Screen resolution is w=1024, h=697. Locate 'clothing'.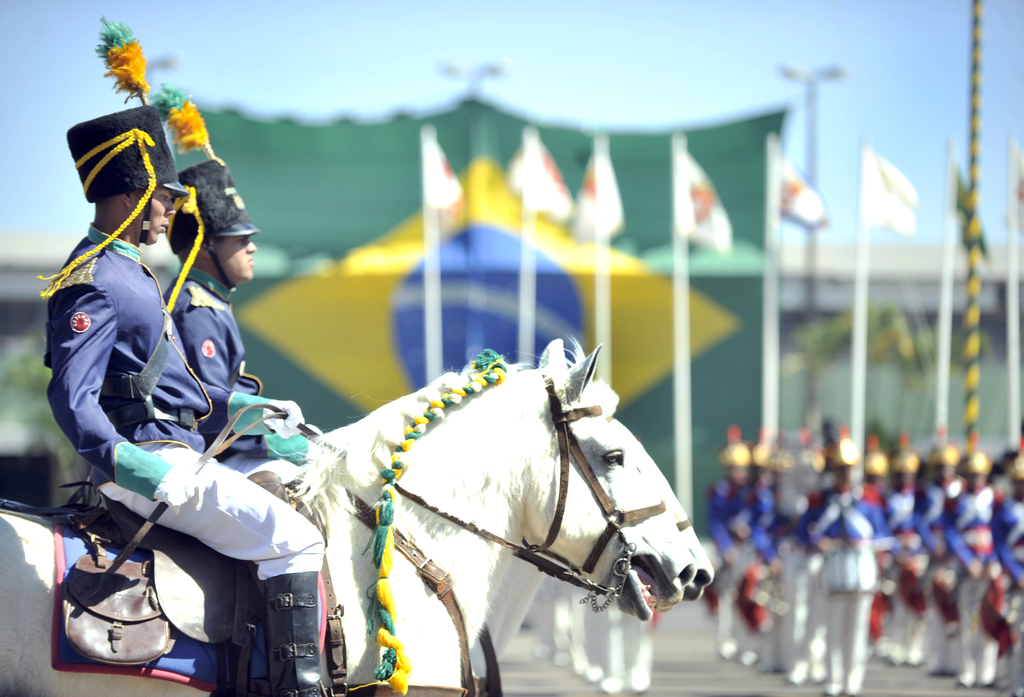
{"left": 712, "top": 481, "right": 749, "bottom": 652}.
